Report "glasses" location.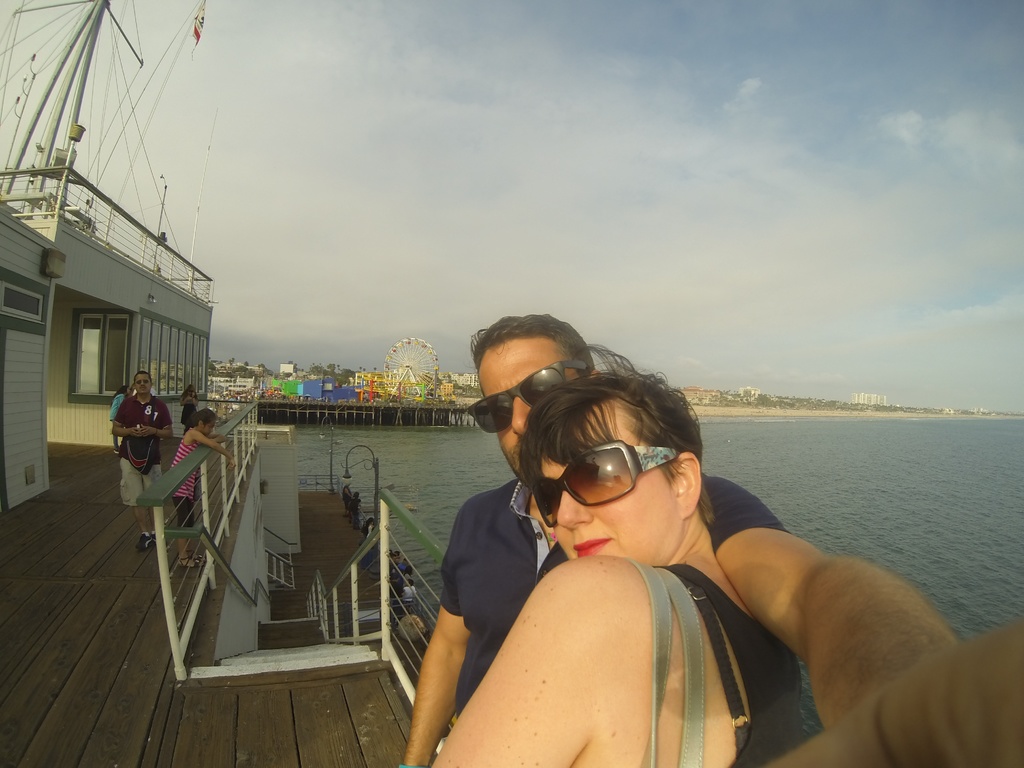
Report: pyautogui.locateOnScreen(534, 447, 685, 534).
